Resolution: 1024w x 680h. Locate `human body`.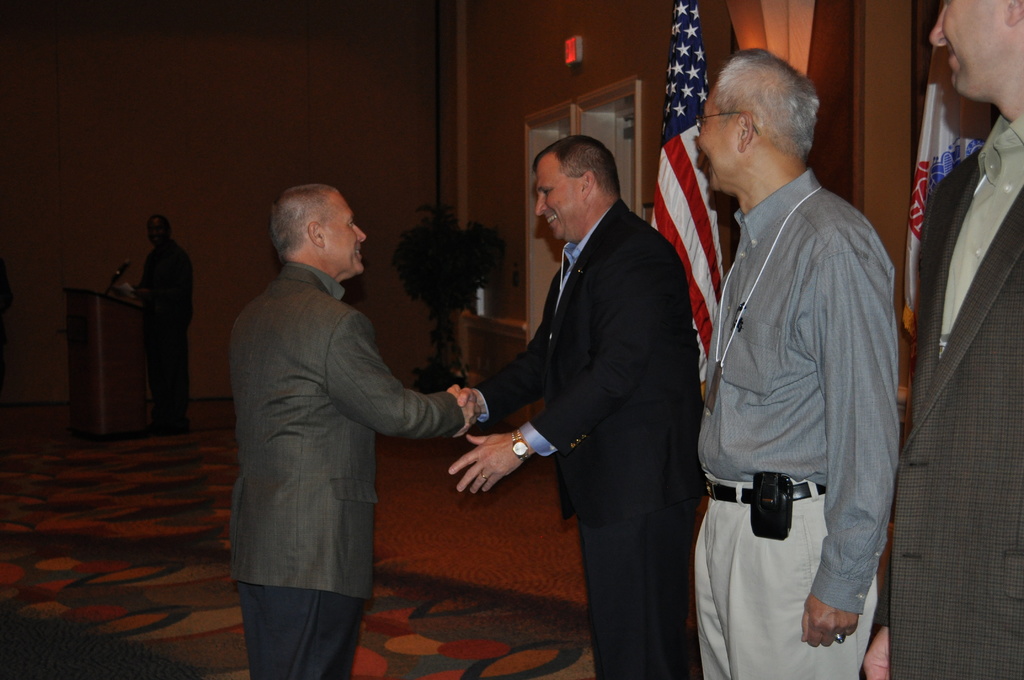
699/174/895/679.
